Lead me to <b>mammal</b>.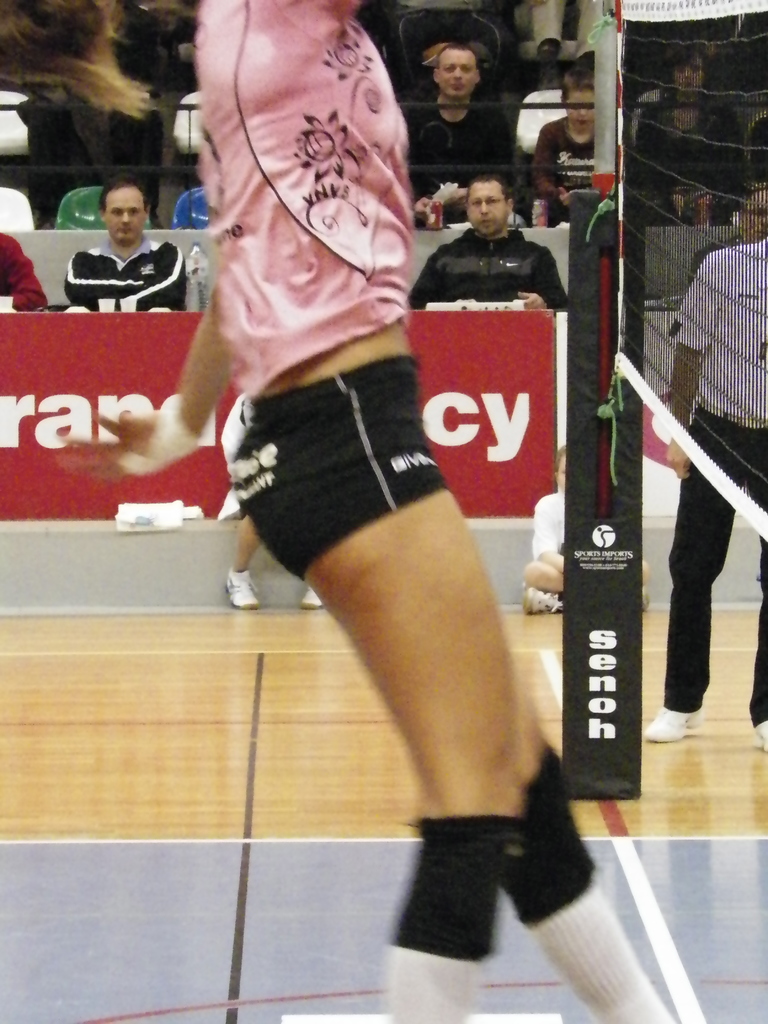
Lead to bbox=[520, 445, 568, 615].
